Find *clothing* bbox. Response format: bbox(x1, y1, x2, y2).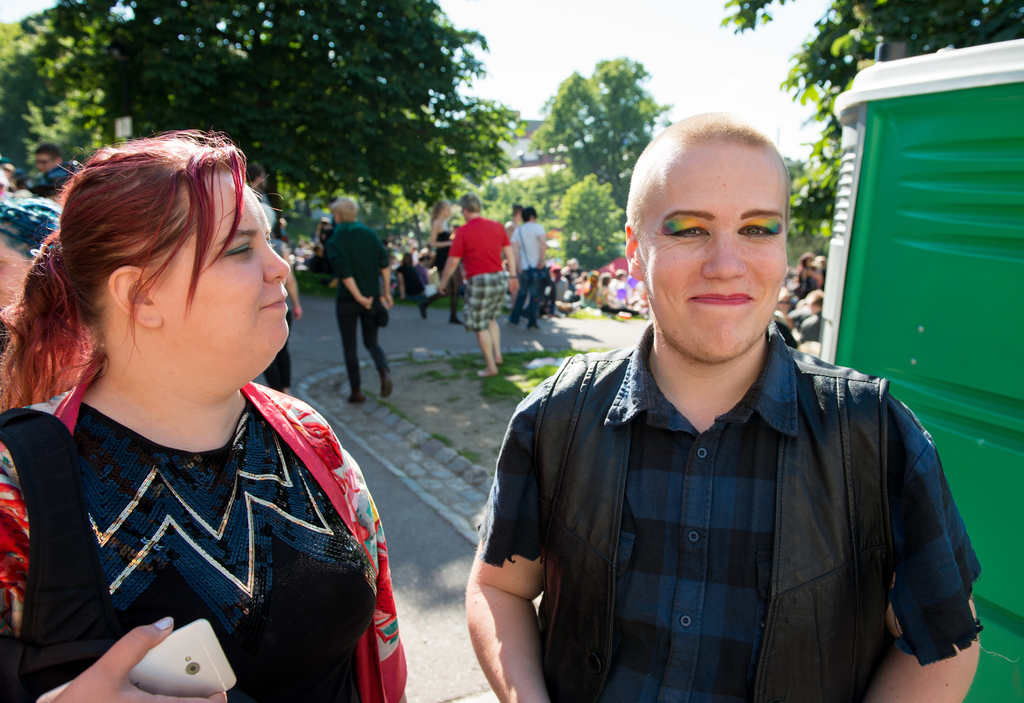
bbox(516, 223, 543, 320).
